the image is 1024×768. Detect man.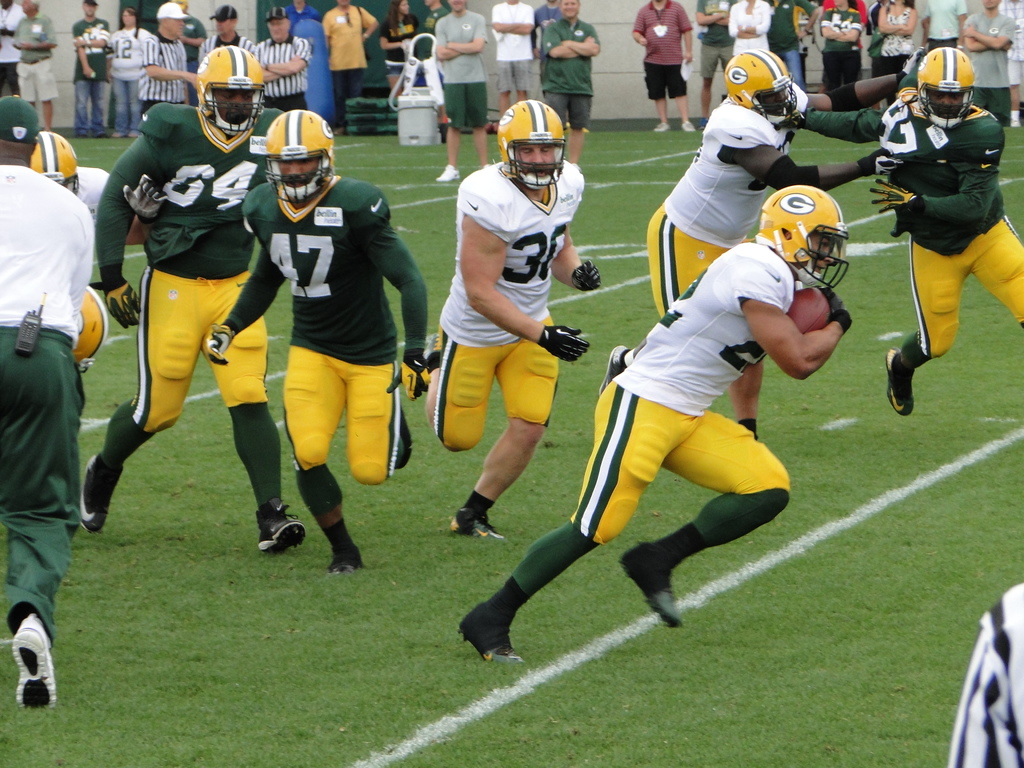
Detection: rect(625, 0, 700, 134).
